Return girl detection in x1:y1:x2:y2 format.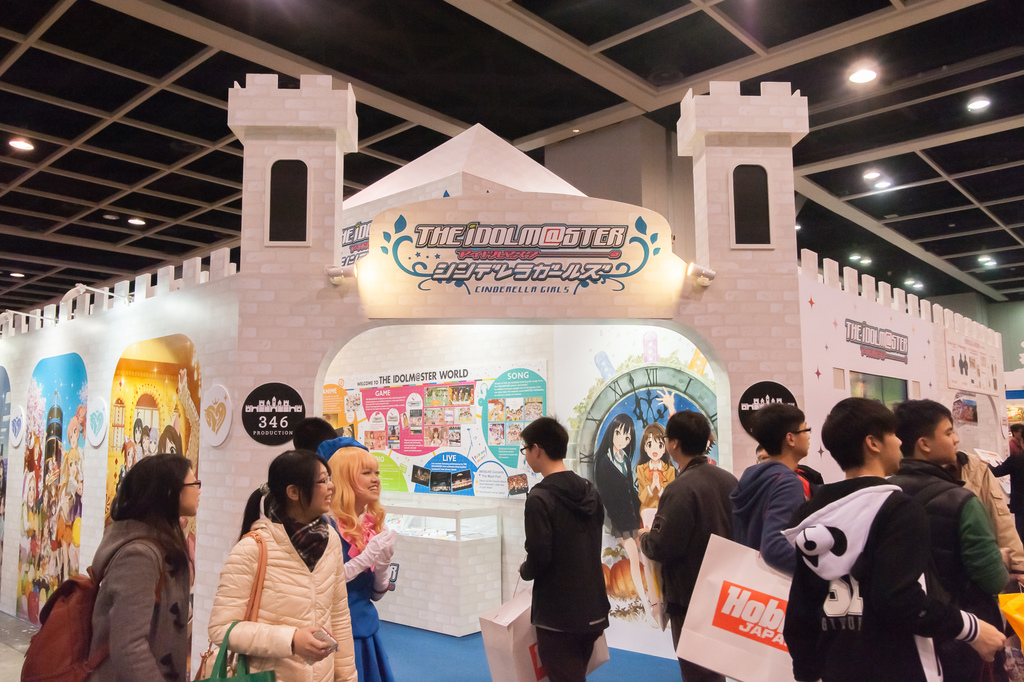
634:384:676:615.
